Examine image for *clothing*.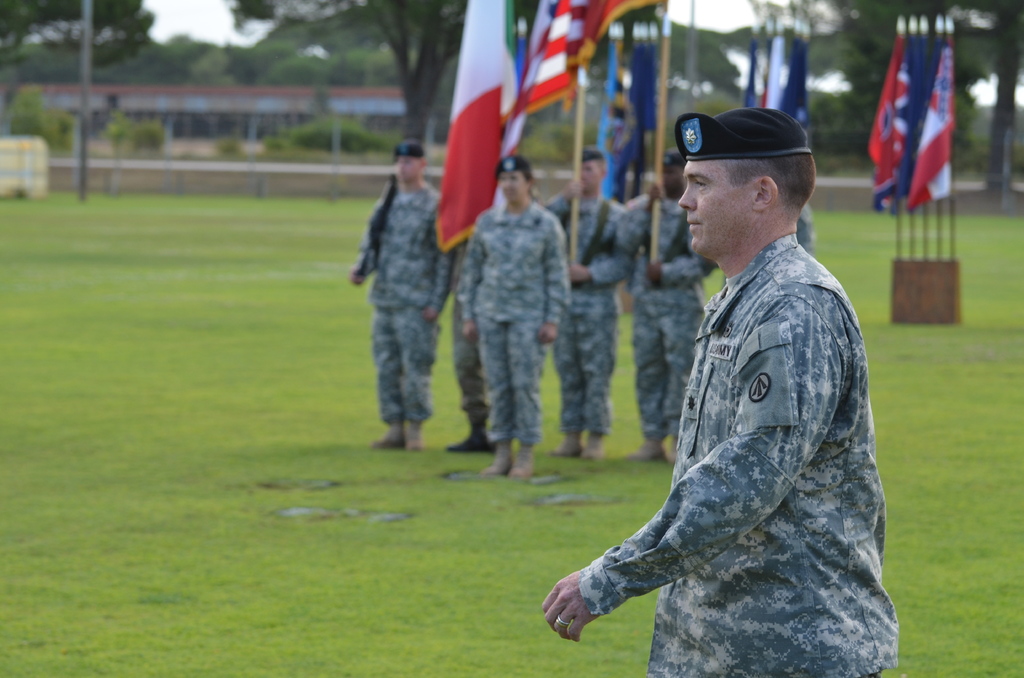
Examination result: bbox=(621, 188, 716, 448).
